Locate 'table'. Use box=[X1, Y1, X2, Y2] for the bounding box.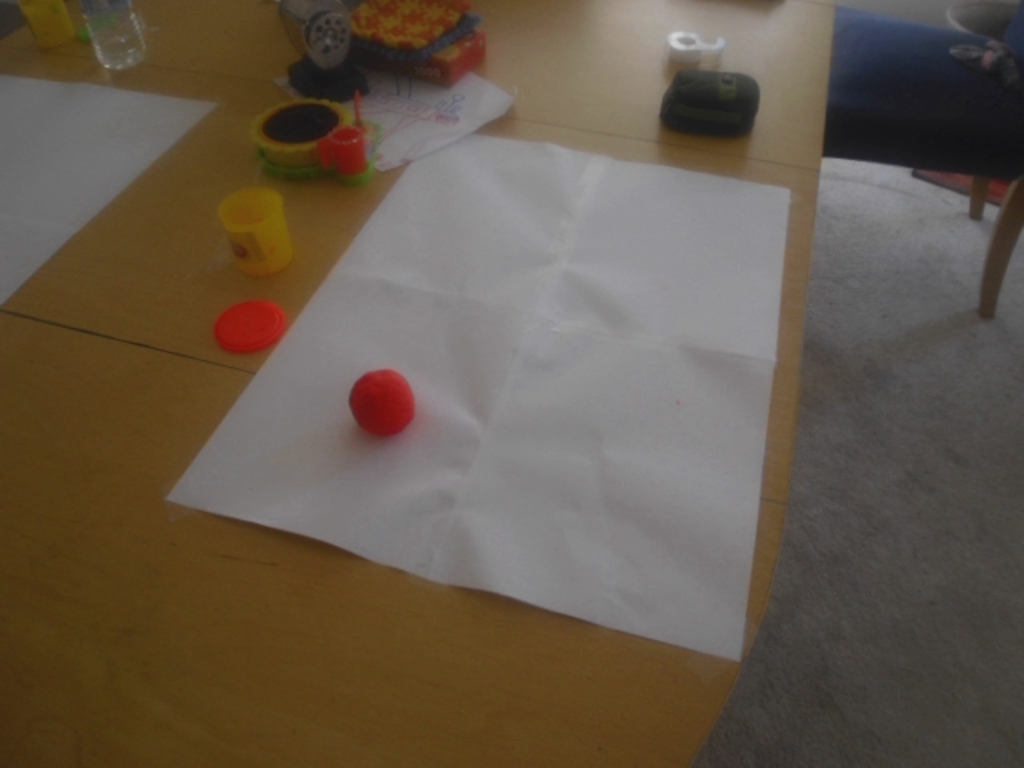
box=[0, 0, 837, 766].
